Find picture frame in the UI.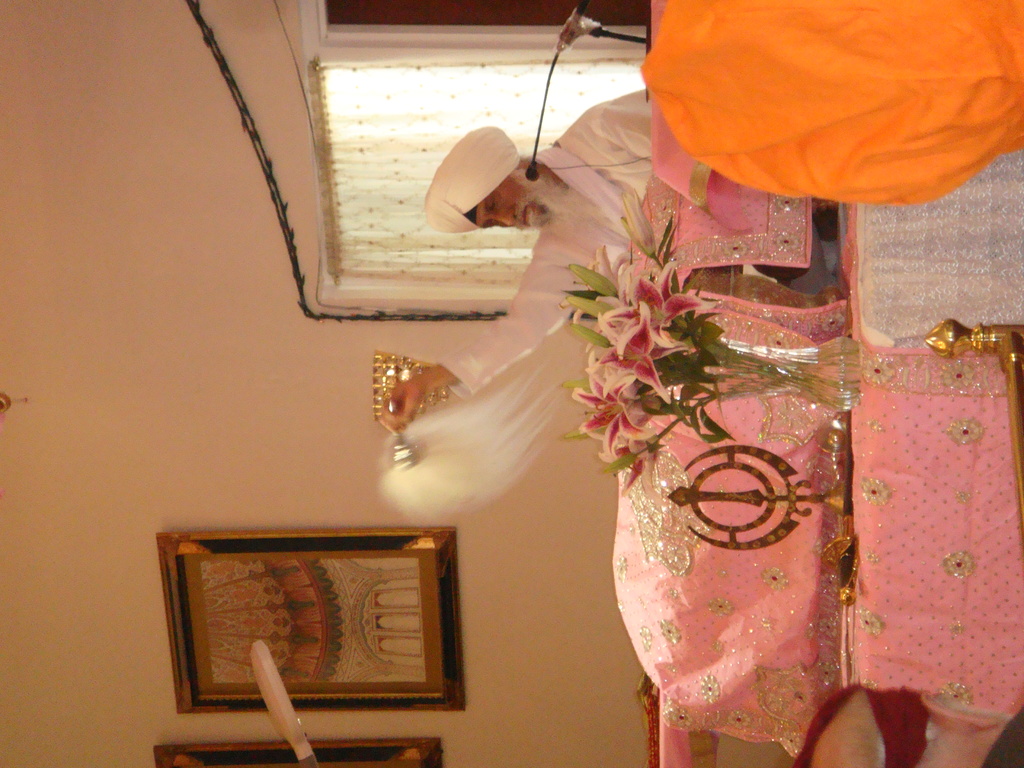
UI element at 152,739,445,767.
